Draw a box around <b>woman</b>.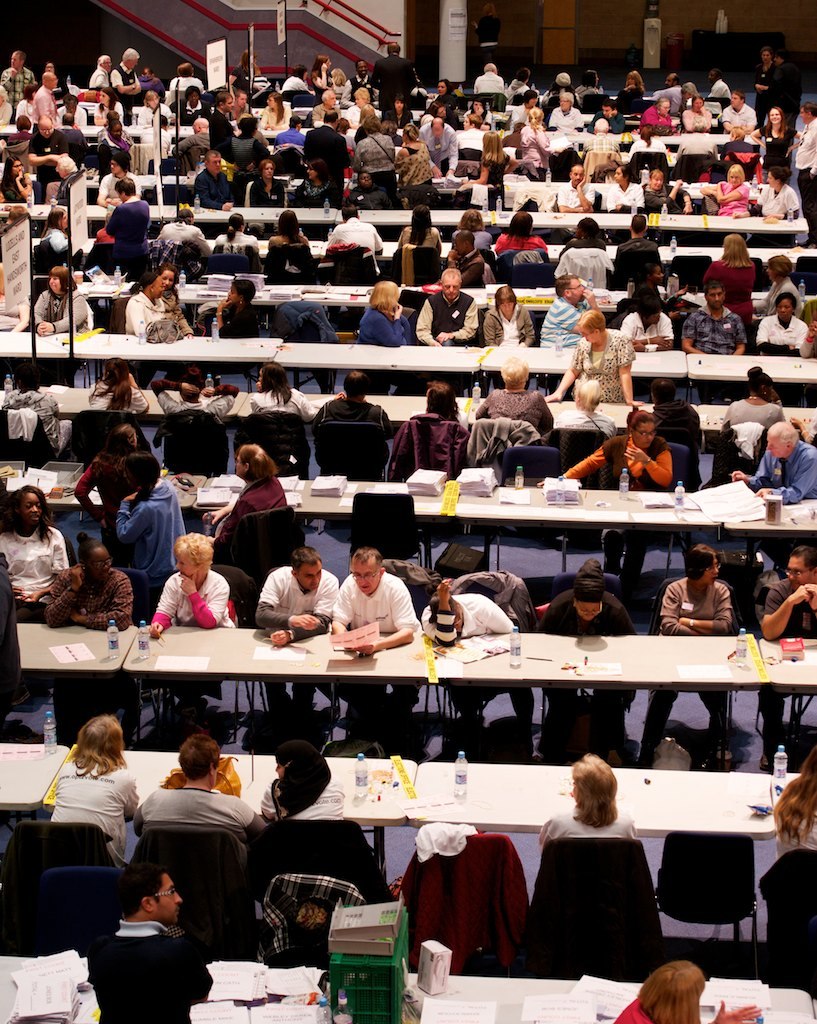
bbox(36, 263, 96, 346).
